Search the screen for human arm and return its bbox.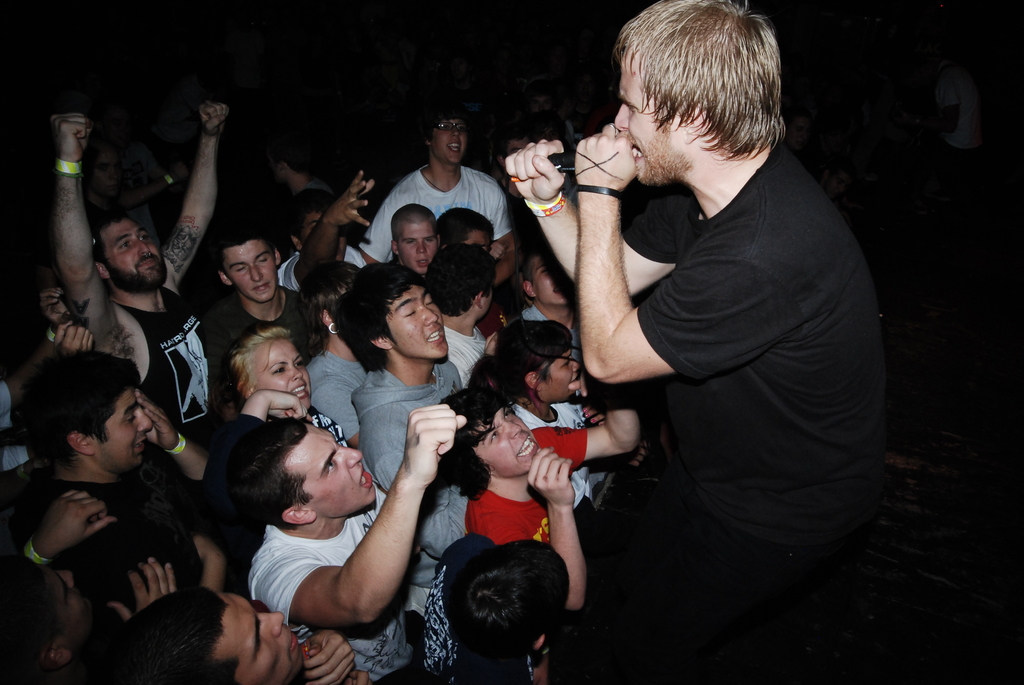
Found: crop(501, 136, 708, 297).
